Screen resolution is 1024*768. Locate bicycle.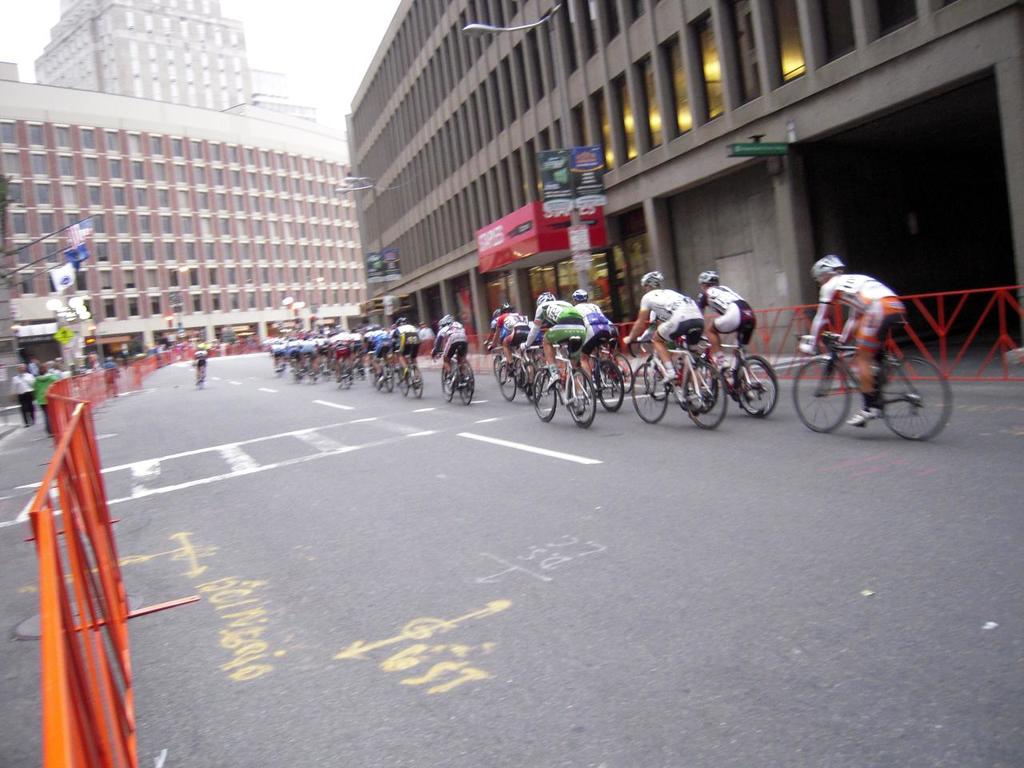
BBox(370, 354, 398, 396).
